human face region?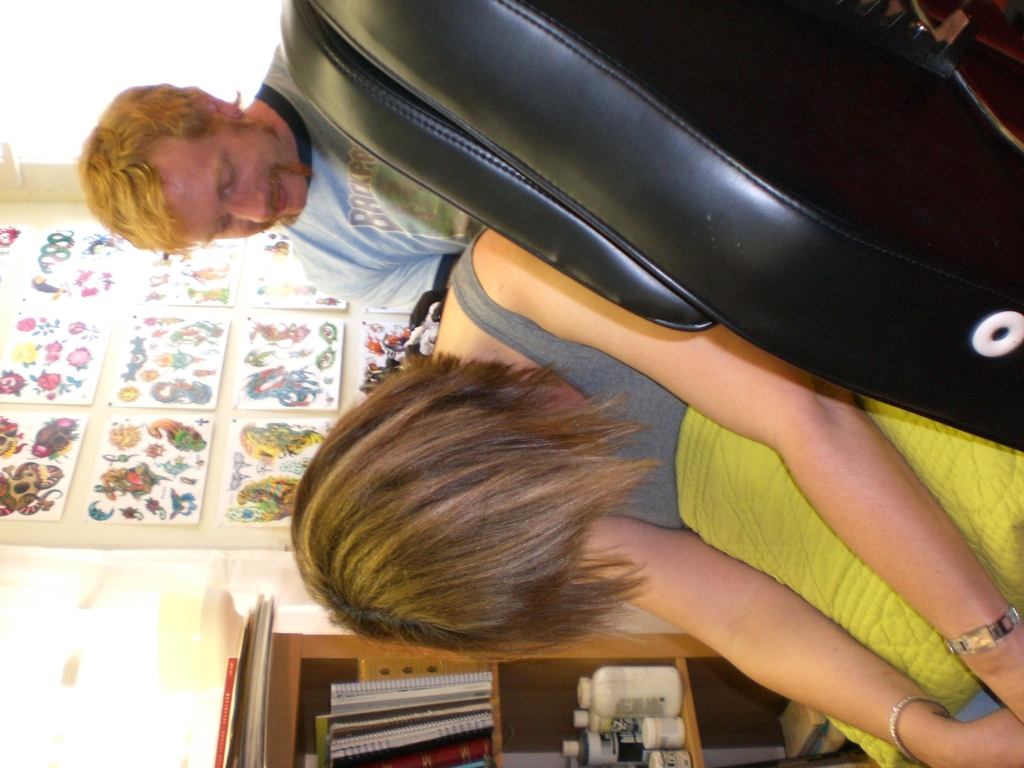
(146,122,303,239)
